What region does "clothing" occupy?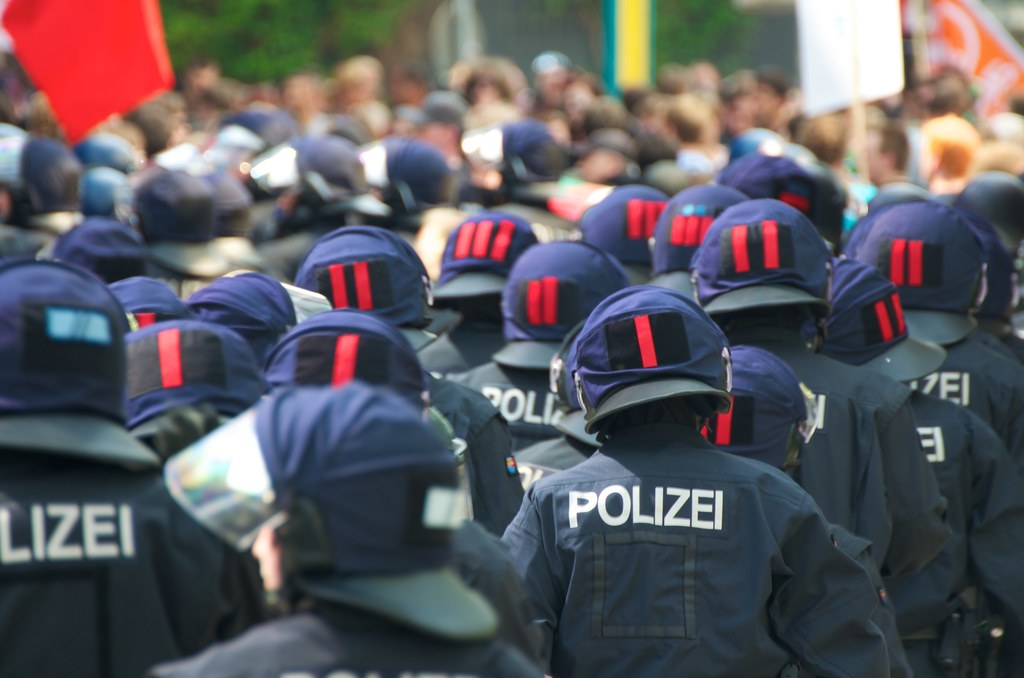
(430,331,561,503).
